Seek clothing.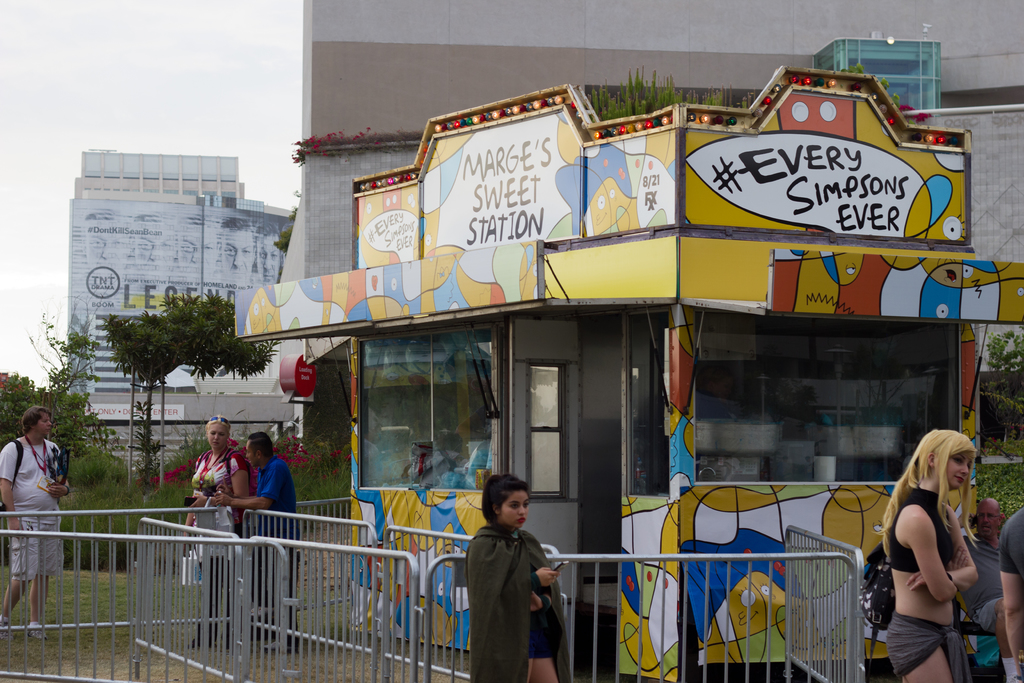
region(956, 522, 1009, 630).
